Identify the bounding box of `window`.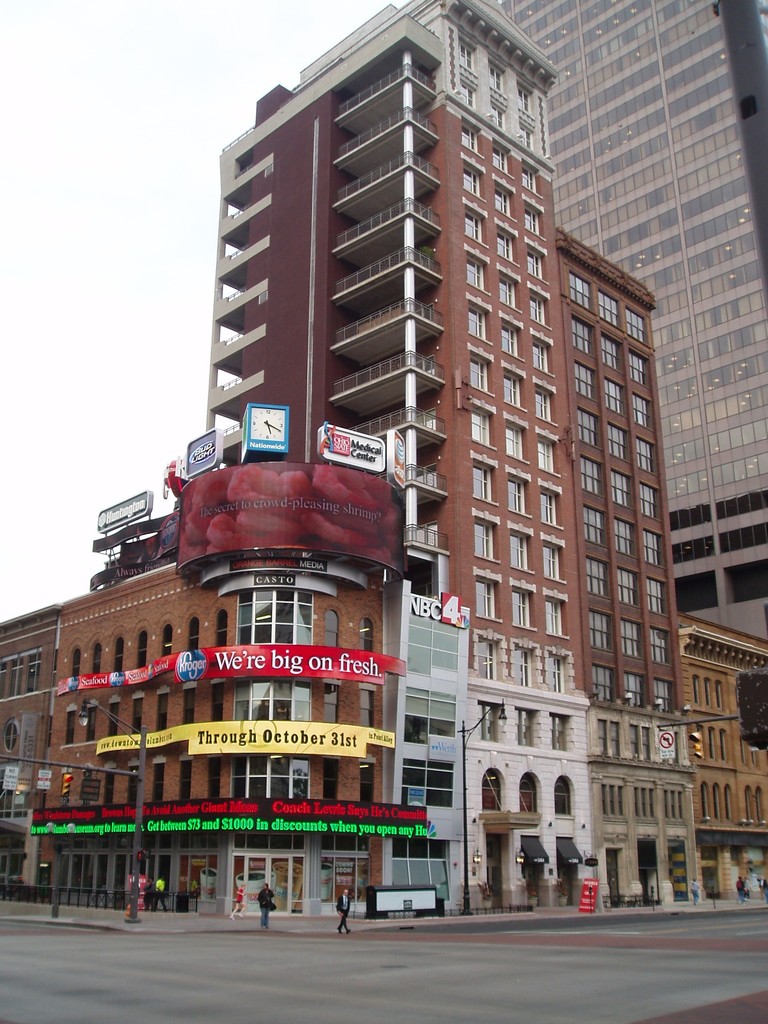
box(547, 712, 569, 754).
